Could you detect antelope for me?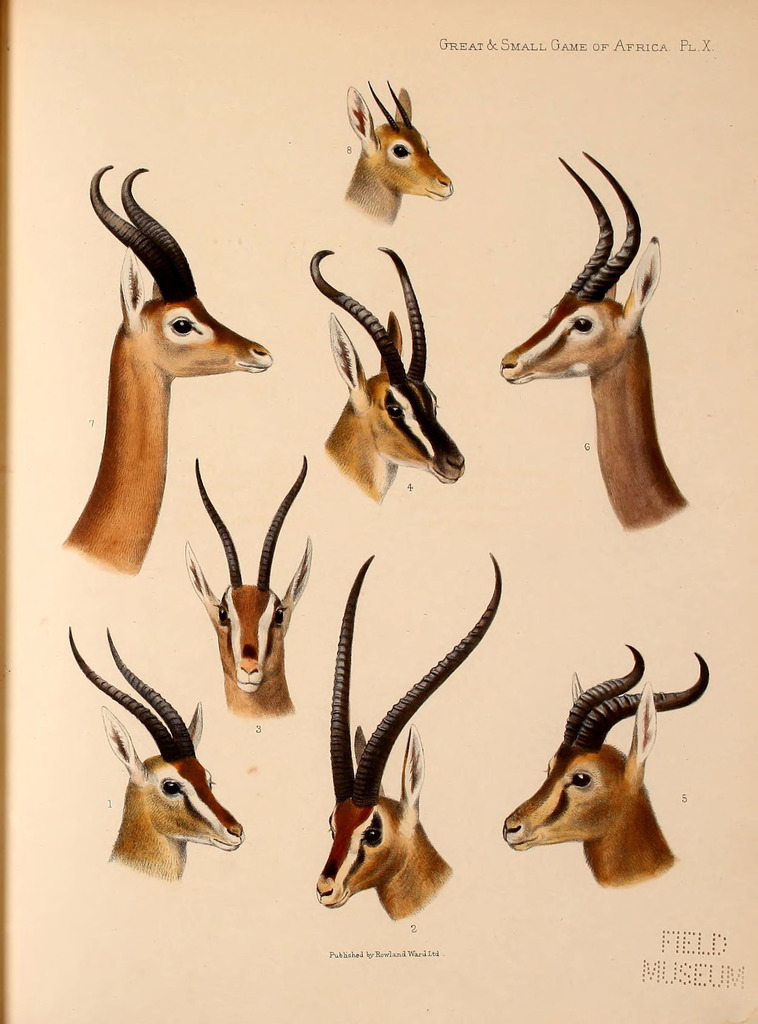
Detection result: [x1=502, y1=148, x2=689, y2=529].
